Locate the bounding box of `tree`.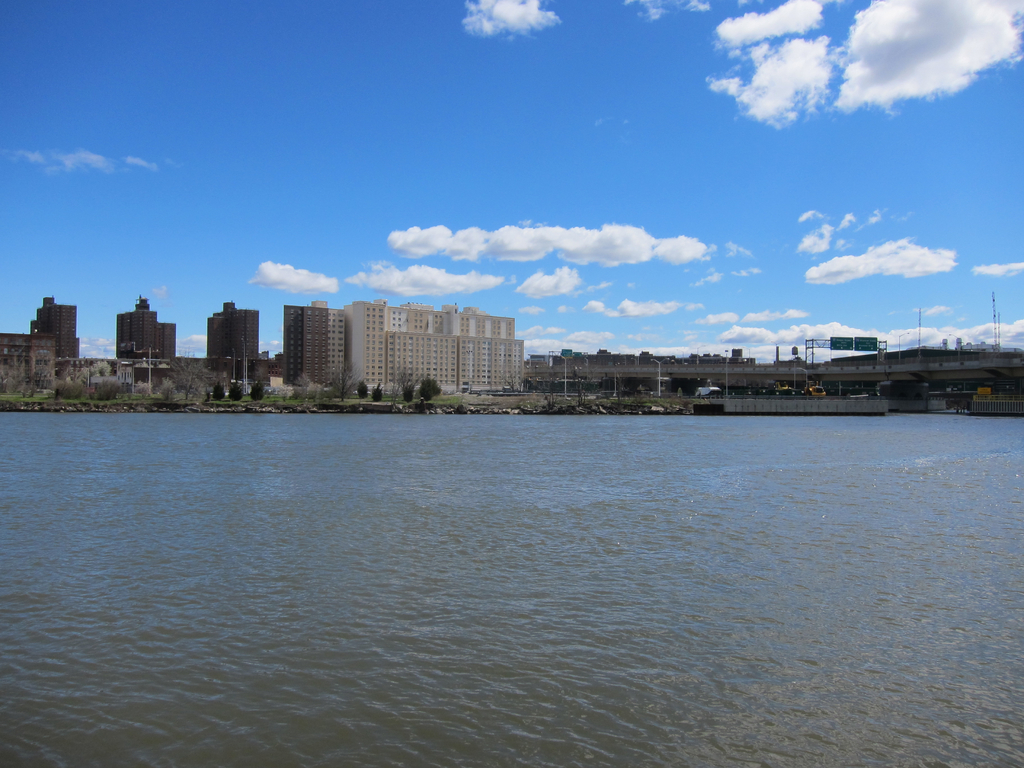
Bounding box: bbox=[602, 371, 634, 408].
